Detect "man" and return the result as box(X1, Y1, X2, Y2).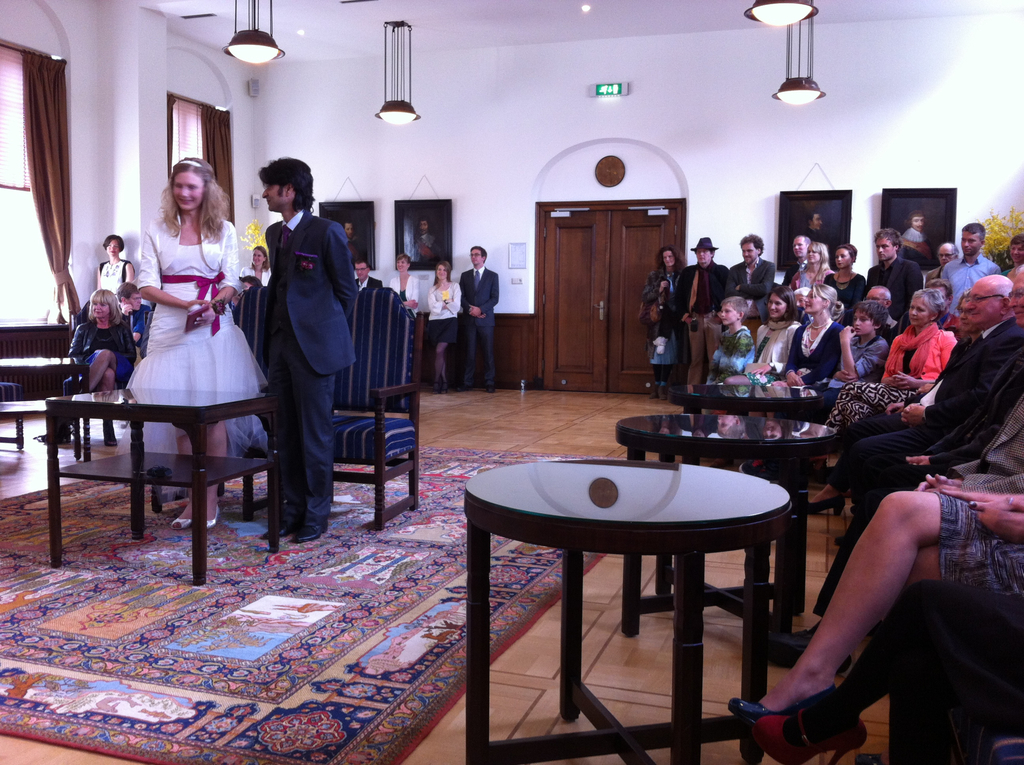
box(728, 231, 776, 350).
